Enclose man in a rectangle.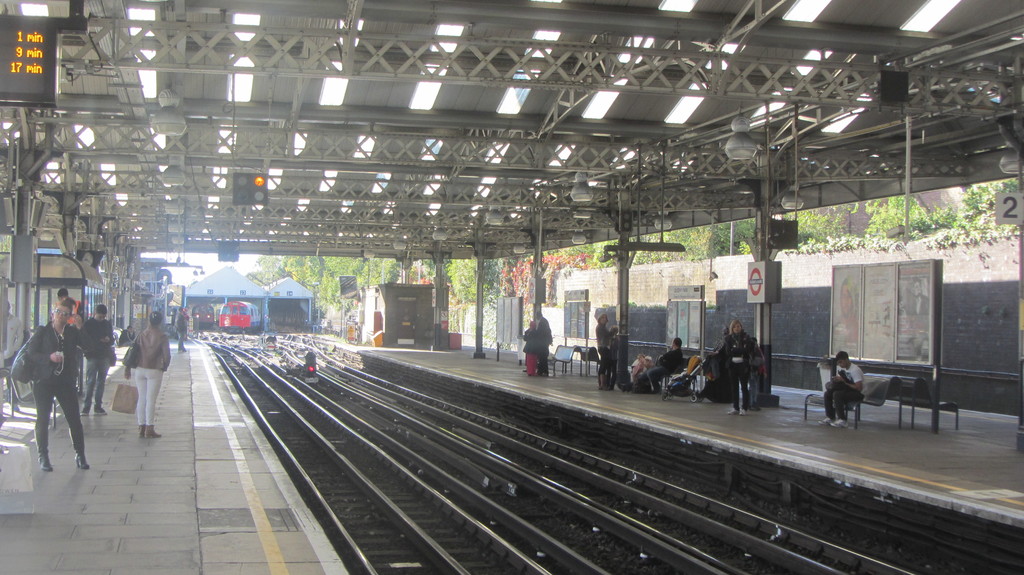
[left=174, top=306, right=186, bottom=350].
